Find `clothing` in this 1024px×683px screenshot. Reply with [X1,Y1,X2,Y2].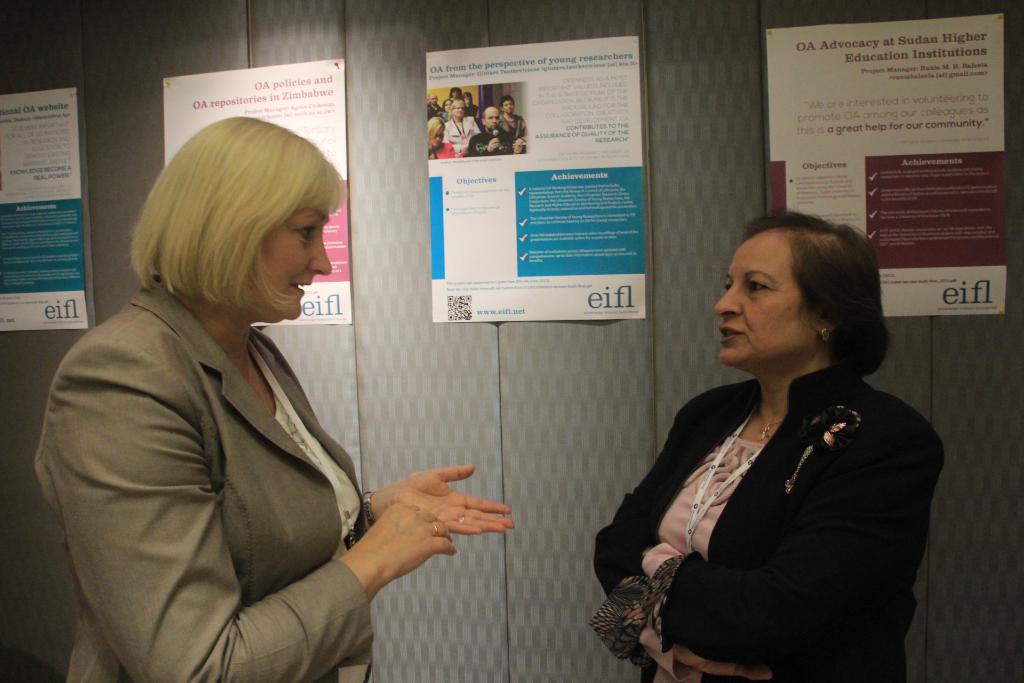
[45,212,452,674].
